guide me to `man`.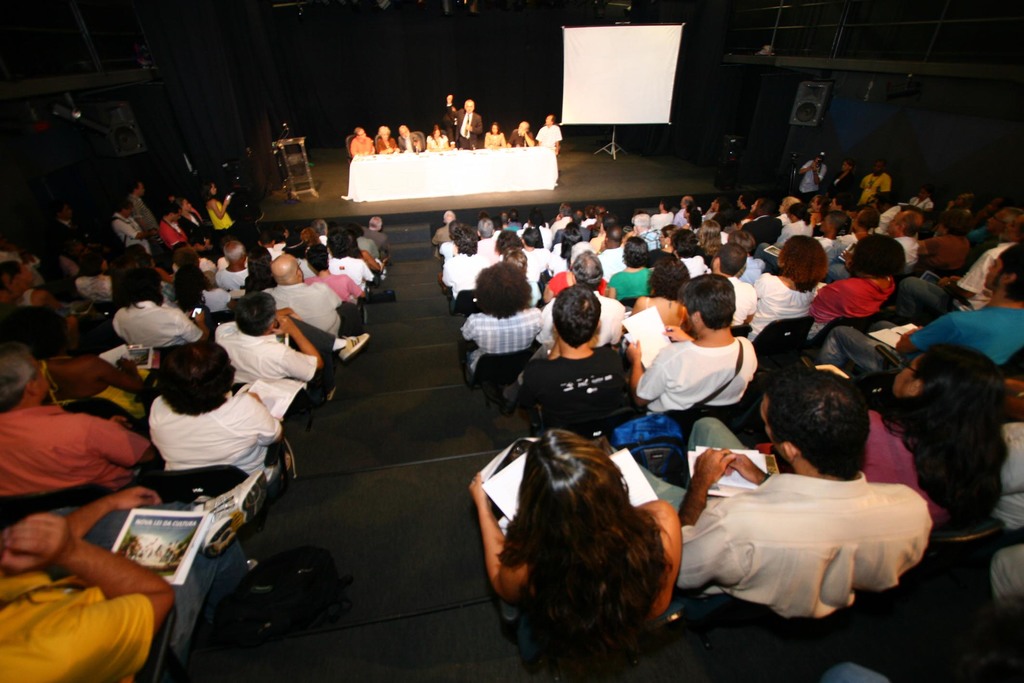
Guidance: region(396, 126, 420, 156).
